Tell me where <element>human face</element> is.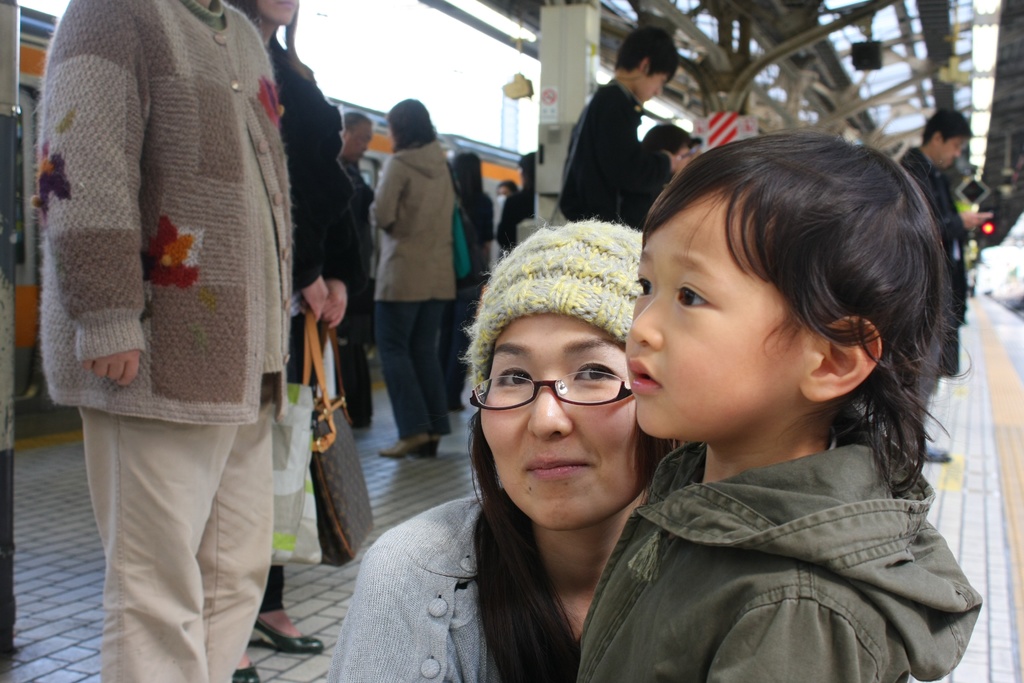
<element>human face</element> is at 939 138 963 168.
